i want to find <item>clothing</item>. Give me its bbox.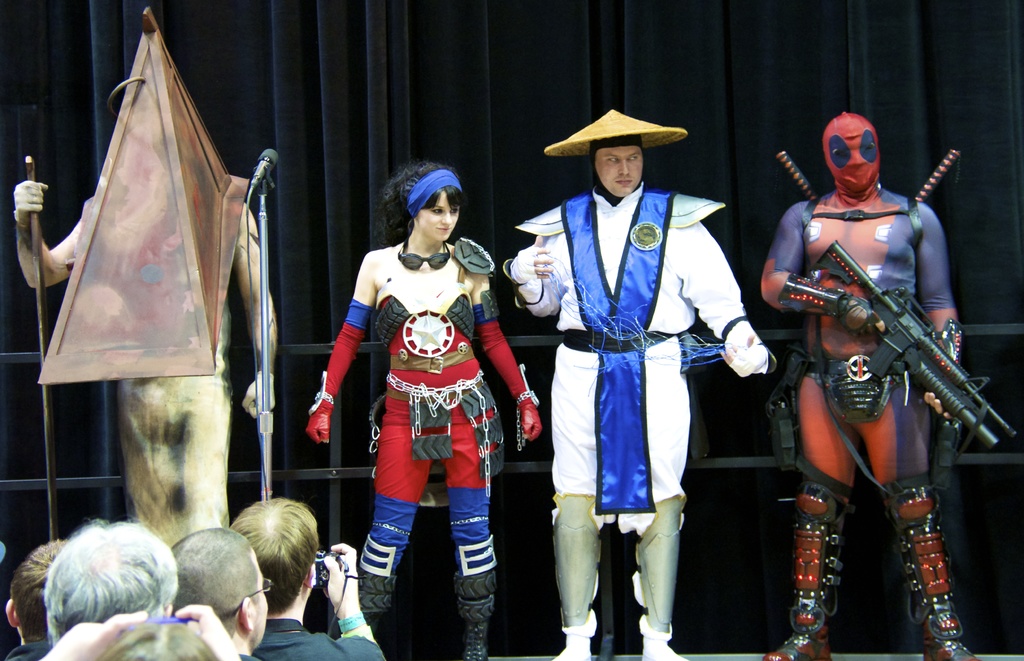
select_region(119, 300, 234, 550).
